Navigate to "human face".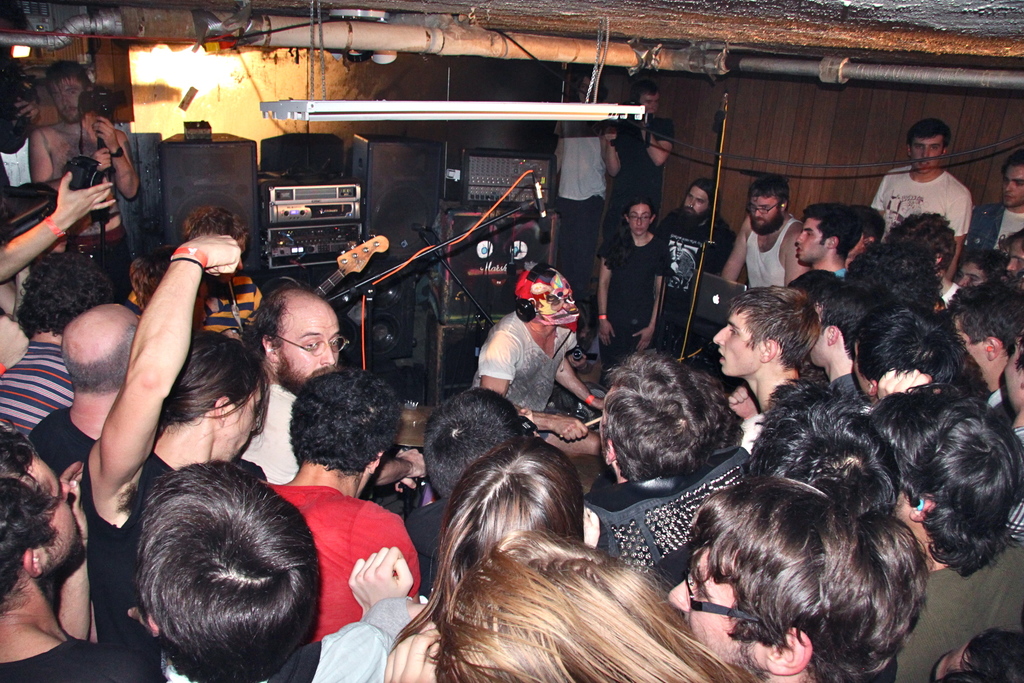
Navigation target: left=641, top=95, right=662, bottom=119.
